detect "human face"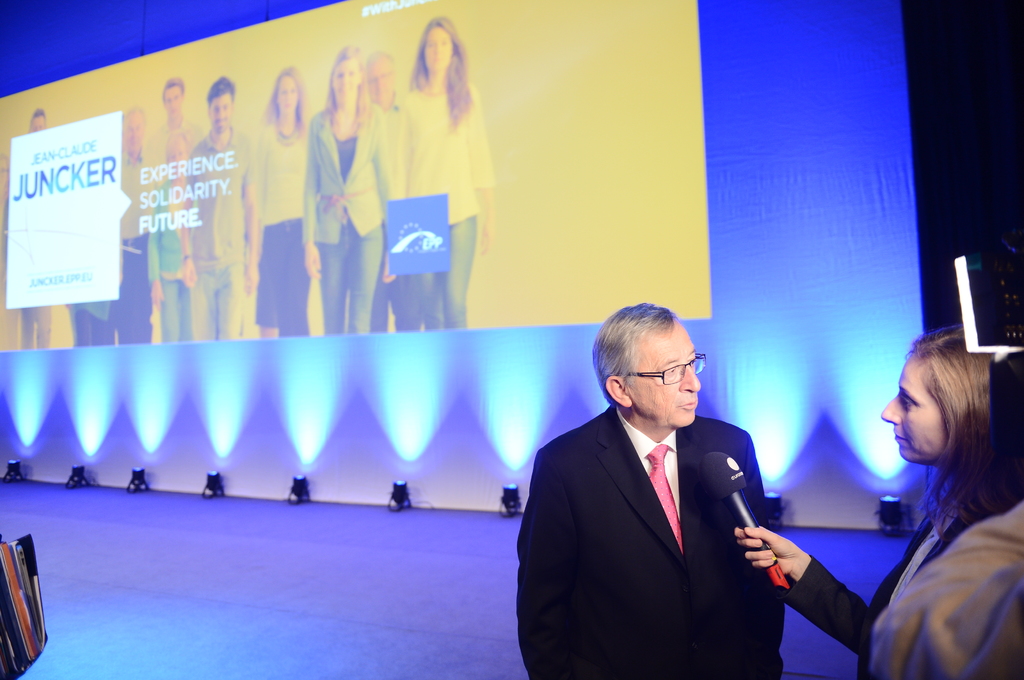
275:72:299:115
